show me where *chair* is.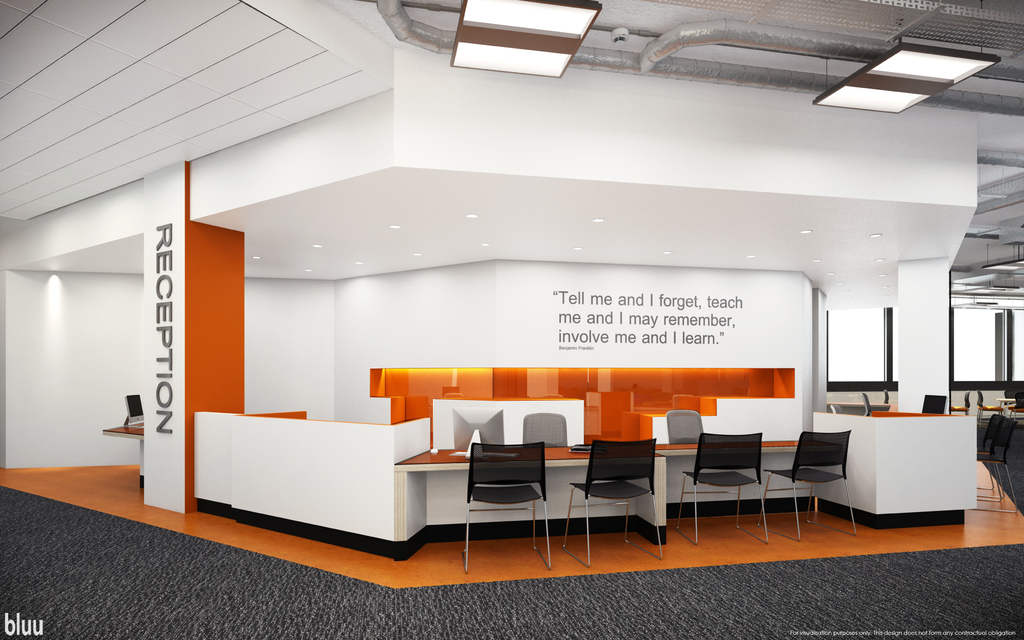
*chair* is at 860,394,871,418.
